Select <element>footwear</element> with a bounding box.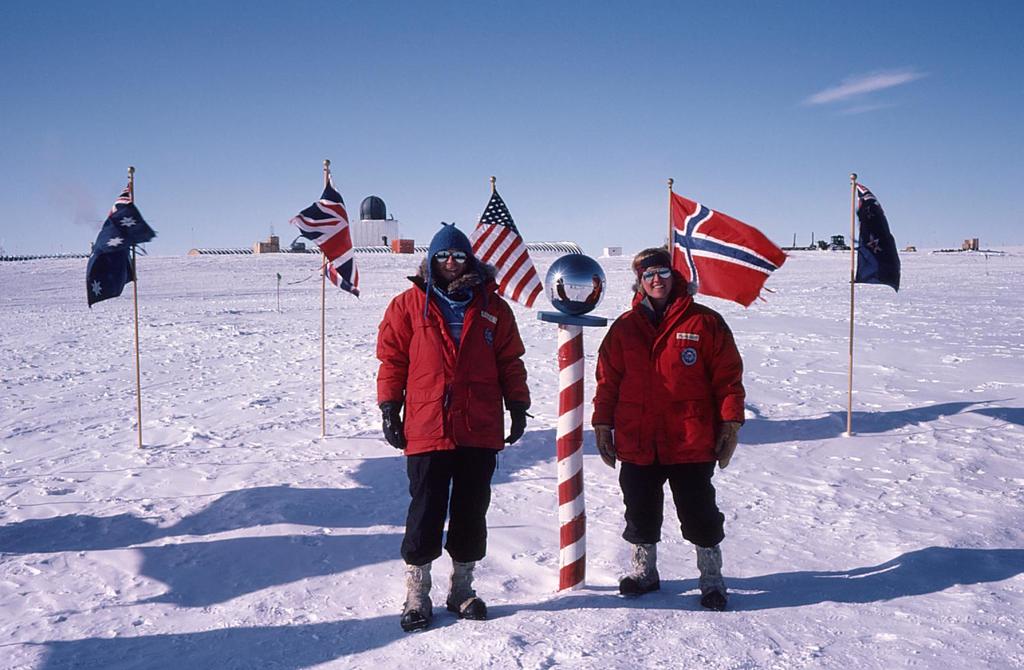
(688, 537, 743, 612).
